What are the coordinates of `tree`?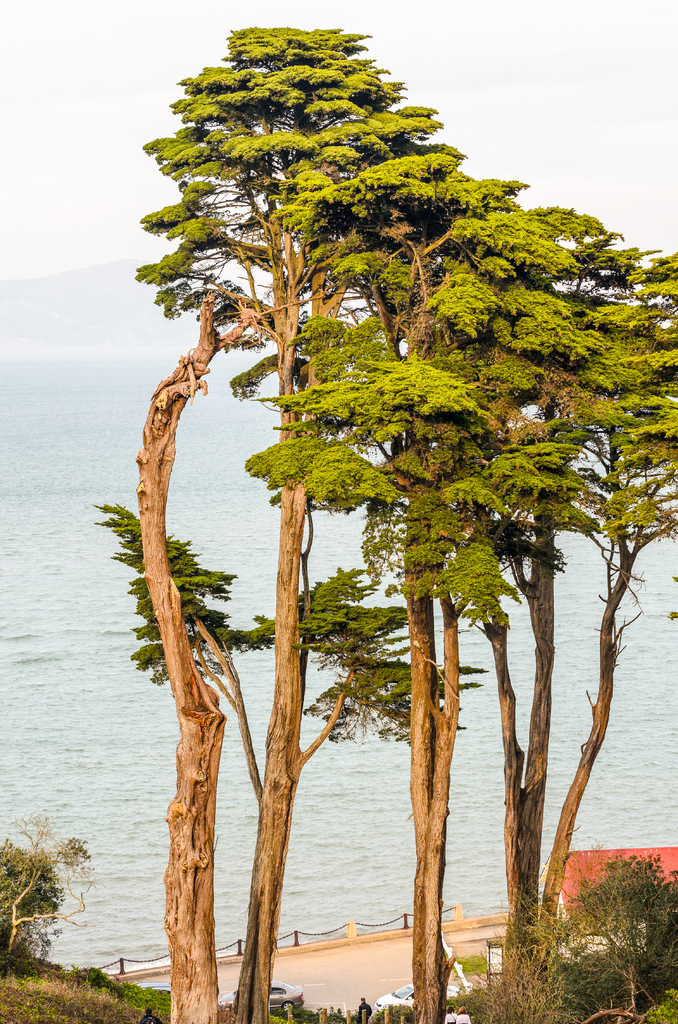
select_region(0, 806, 94, 981).
